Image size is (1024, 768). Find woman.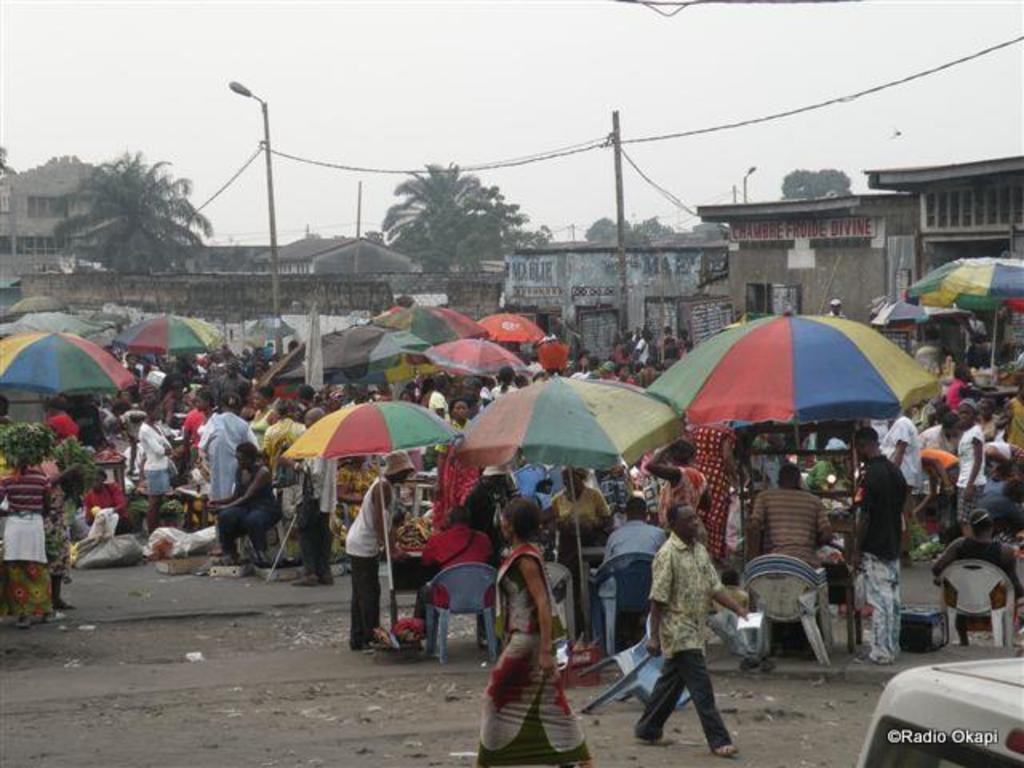
[x1=136, y1=397, x2=174, y2=539].
